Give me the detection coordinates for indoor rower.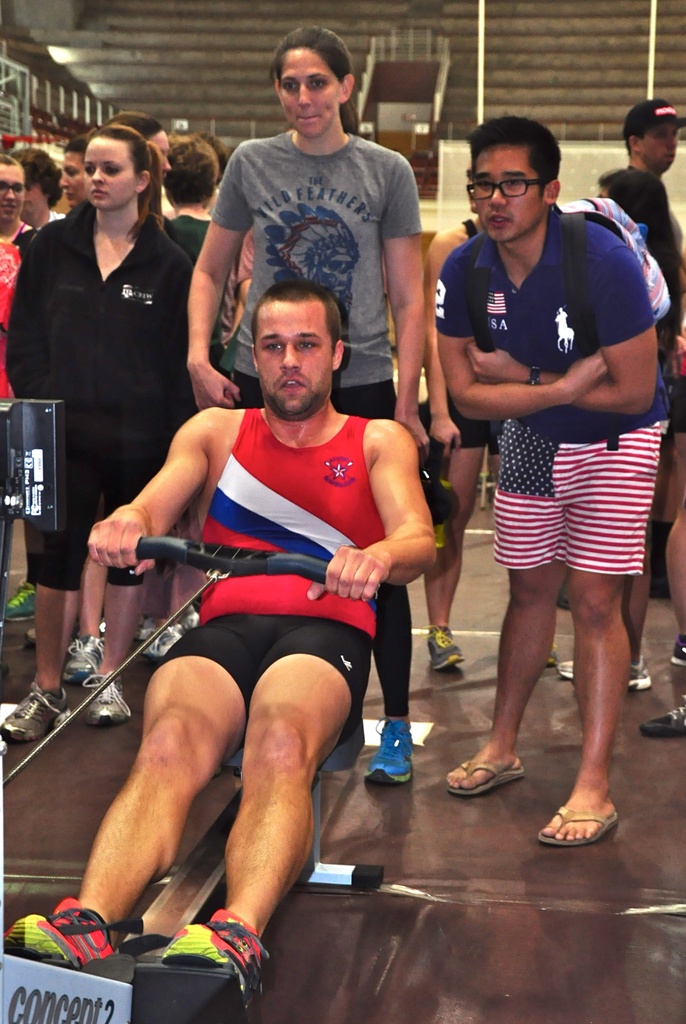
<box>0,536,375,1023</box>.
